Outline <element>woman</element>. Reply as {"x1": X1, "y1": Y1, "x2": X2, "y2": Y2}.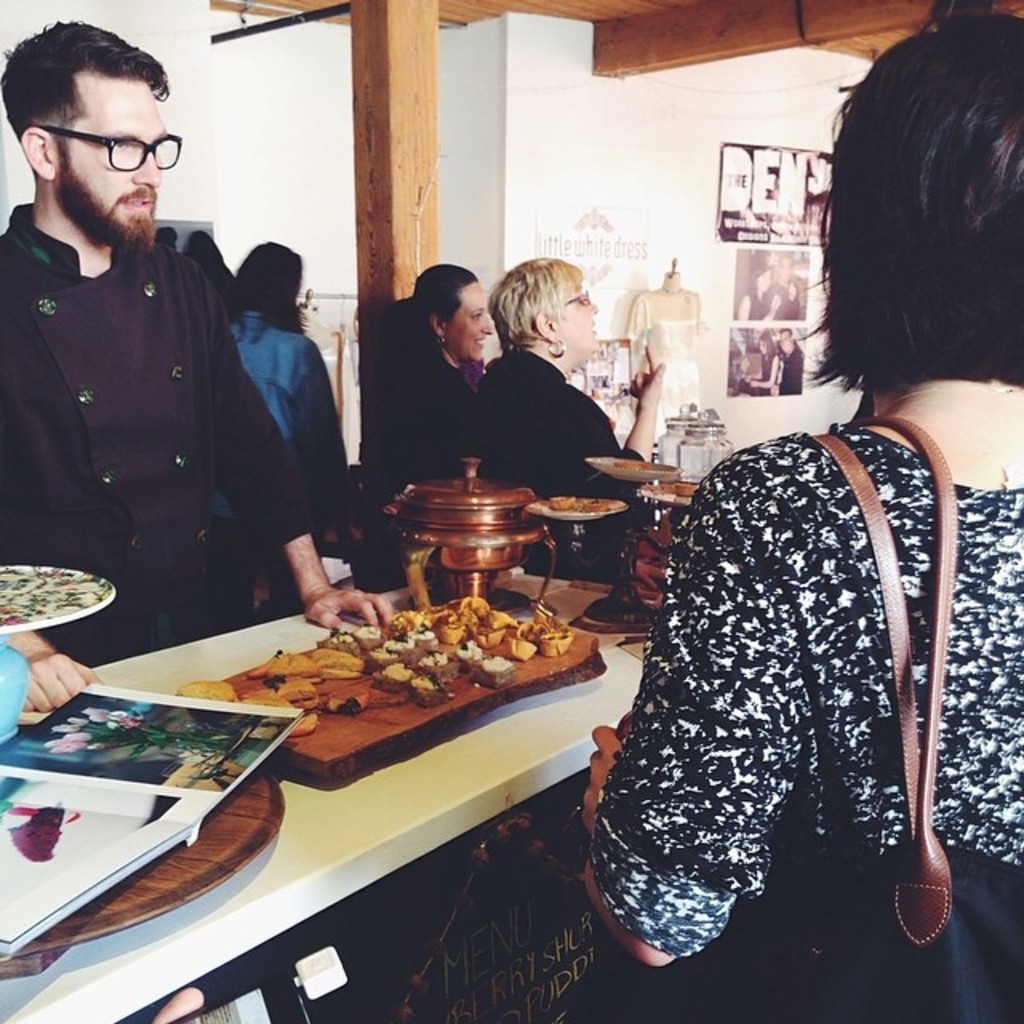
{"x1": 746, "y1": 328, "x2": 778, "y2": 395}.
